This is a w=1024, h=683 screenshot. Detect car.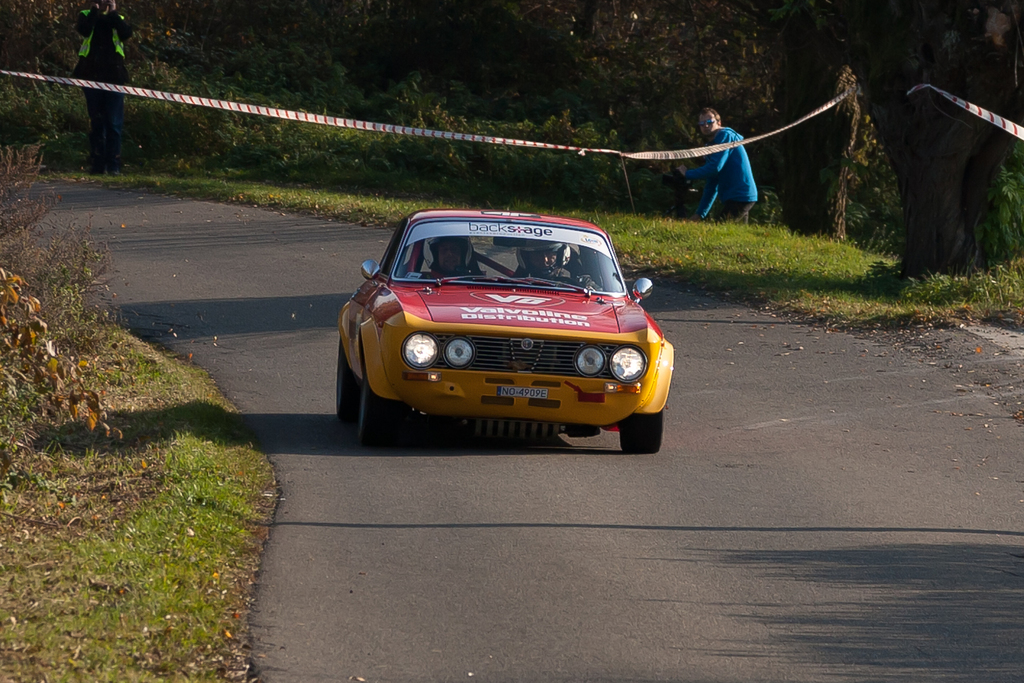
{"left": 329, "top": 204, "right": 675, "bottom": 453}.
